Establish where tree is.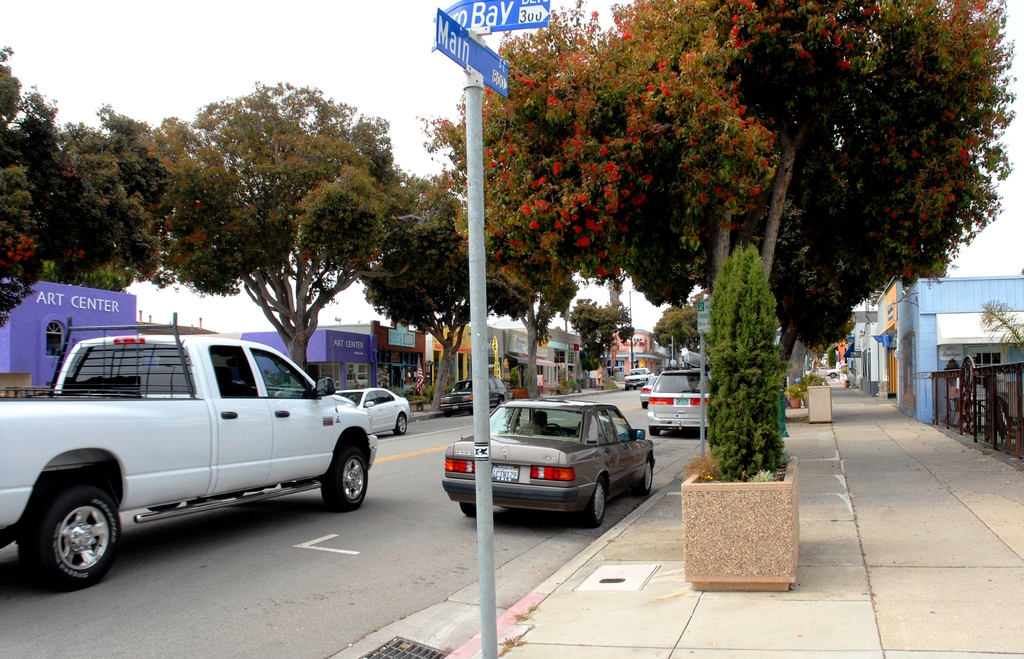
Established at bbox=(980, 299, 1023, 354).
